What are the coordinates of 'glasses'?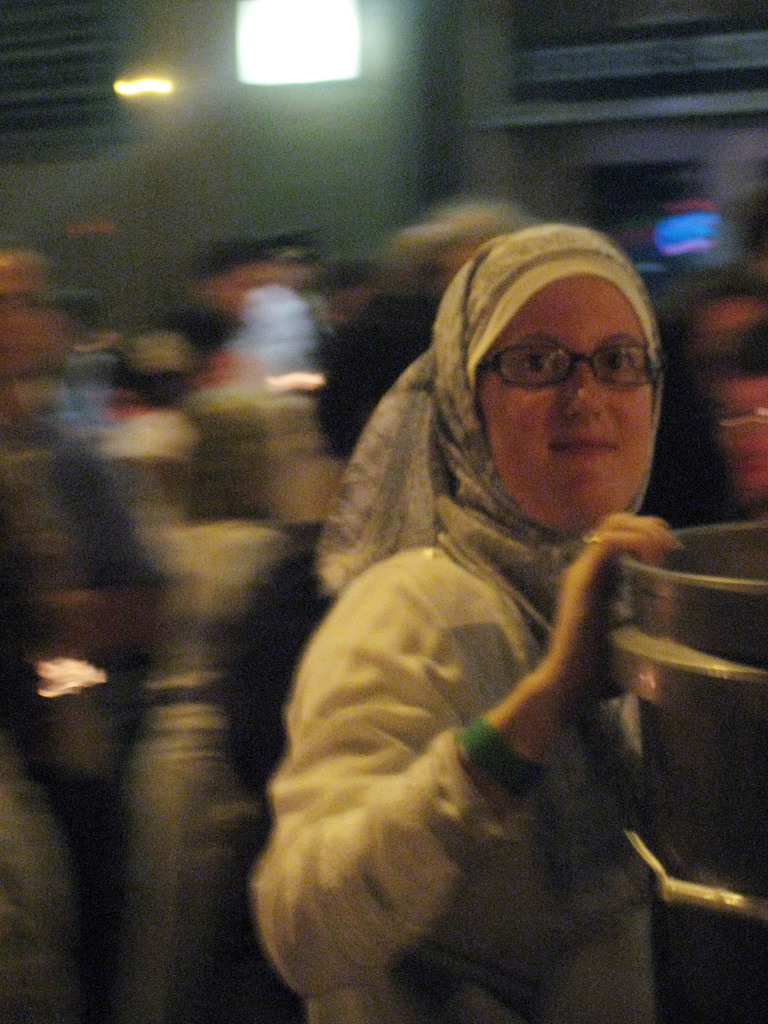
[x1=472, y1=337, x2=678, y2=404].
